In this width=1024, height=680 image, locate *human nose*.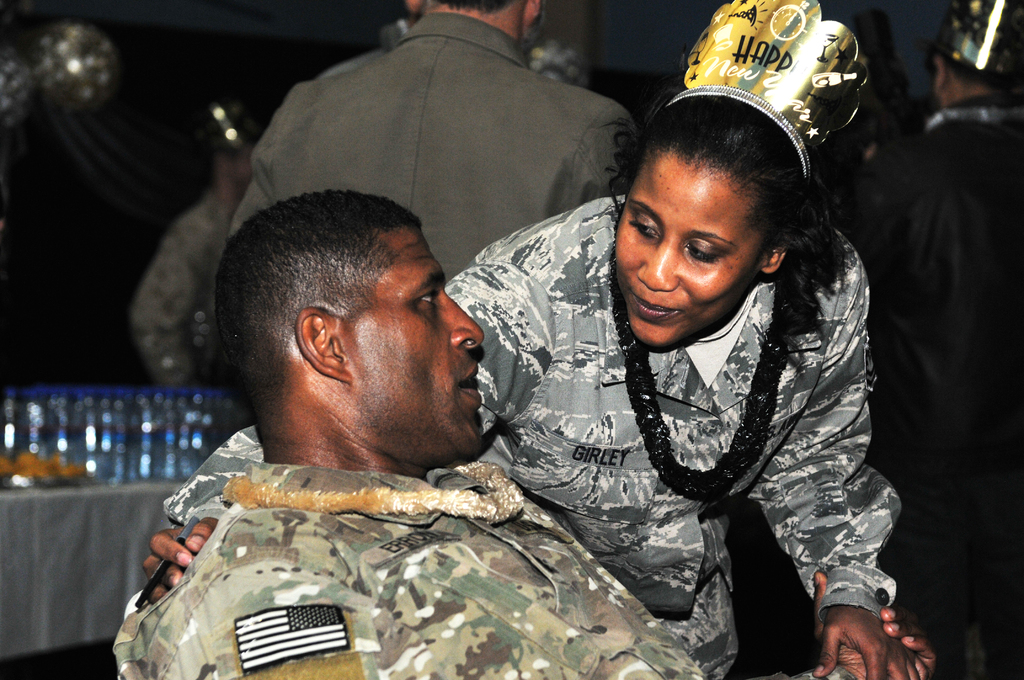
Bounding box: (x1=636, y1=233, x2=678, y2=293).
